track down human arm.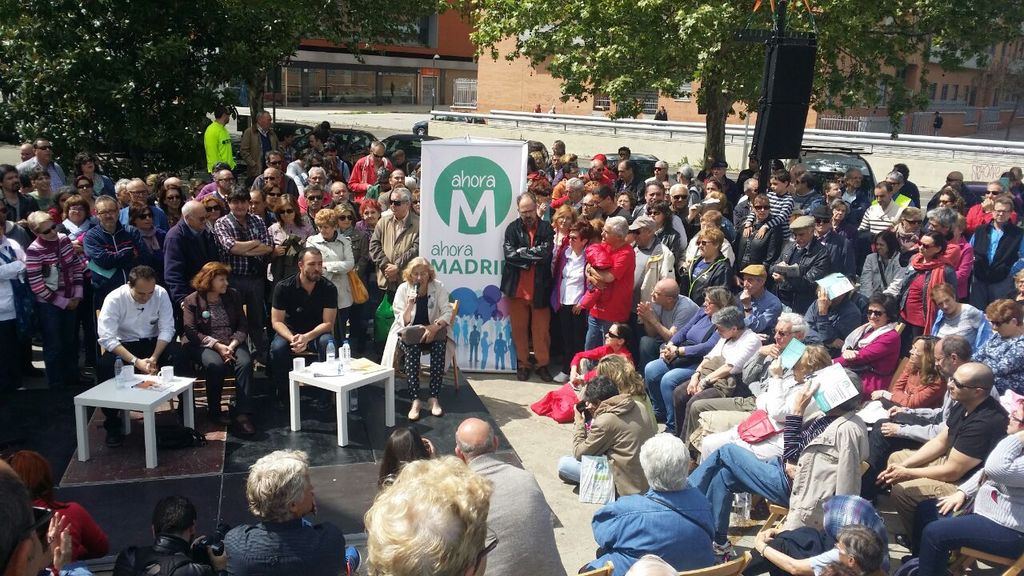
Tracked to [266, 278, 308, 355].
